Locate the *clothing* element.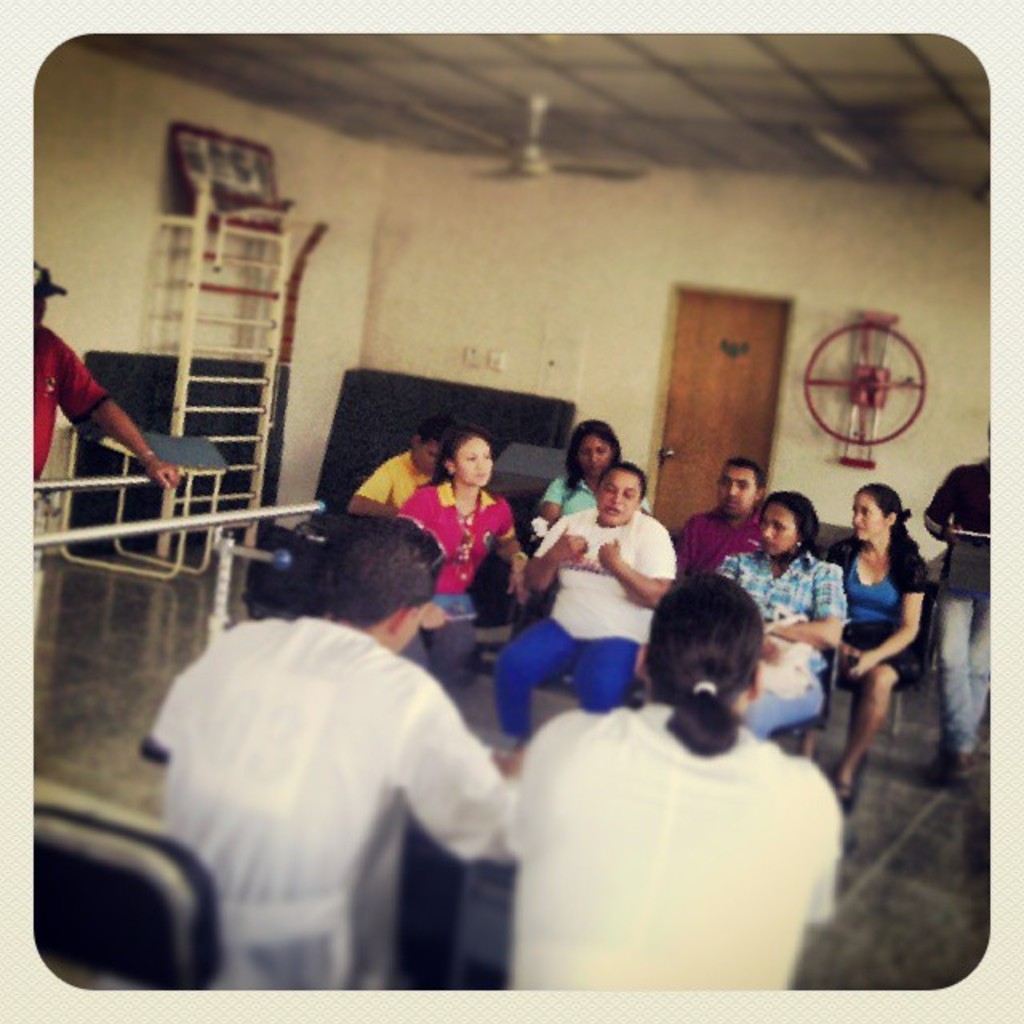
Element bbox: bbox=(504, 523, 680, 702).
